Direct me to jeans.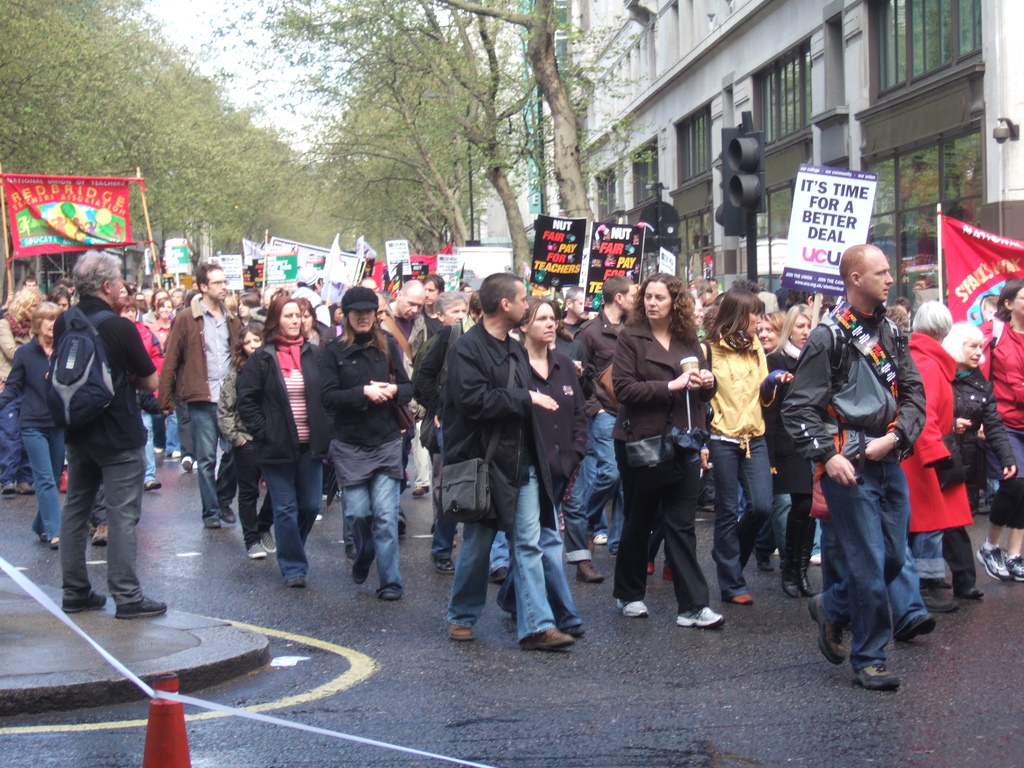
Direction: (585, 408, 628, 549).
